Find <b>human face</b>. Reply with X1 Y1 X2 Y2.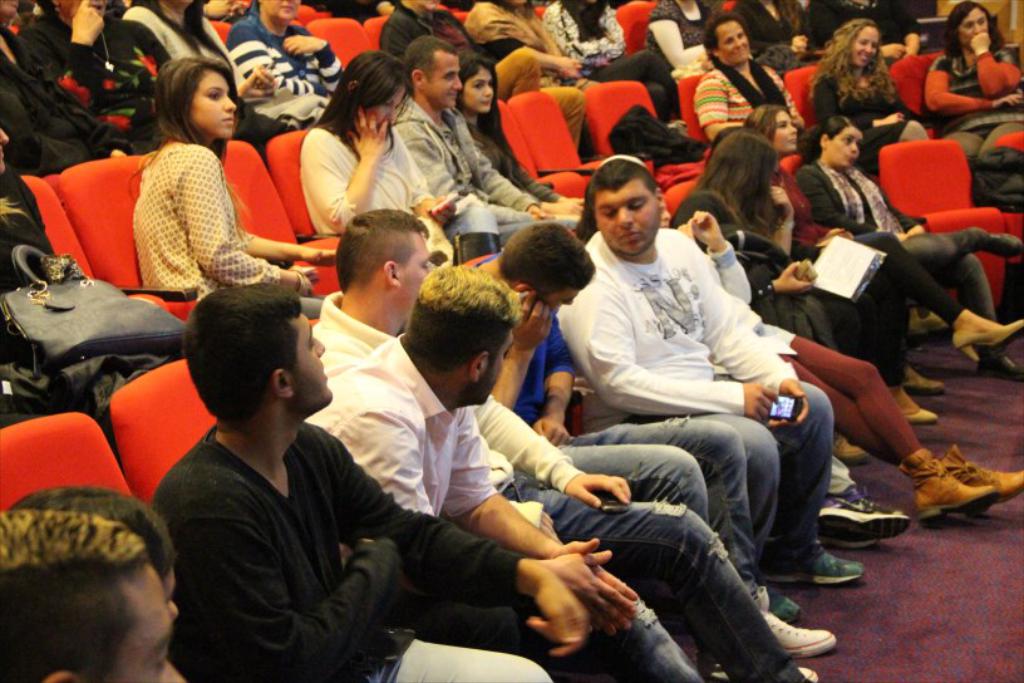
198 74 236 131.
